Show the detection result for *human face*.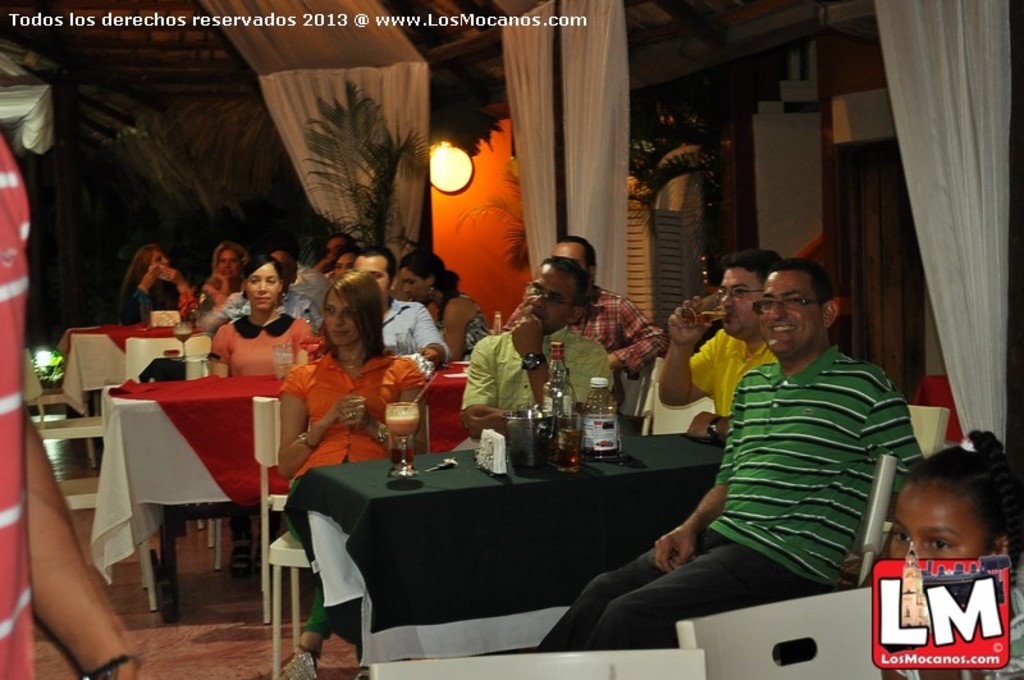
273, 248, 296, 282.
